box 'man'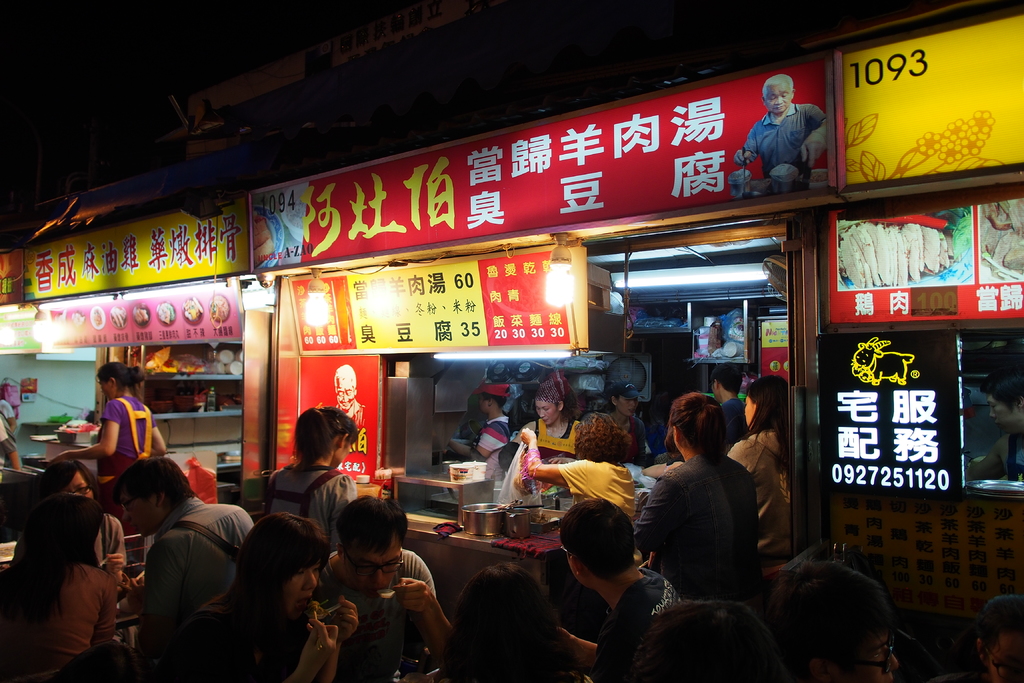
left=322, top=365, right=371, bottom=434
